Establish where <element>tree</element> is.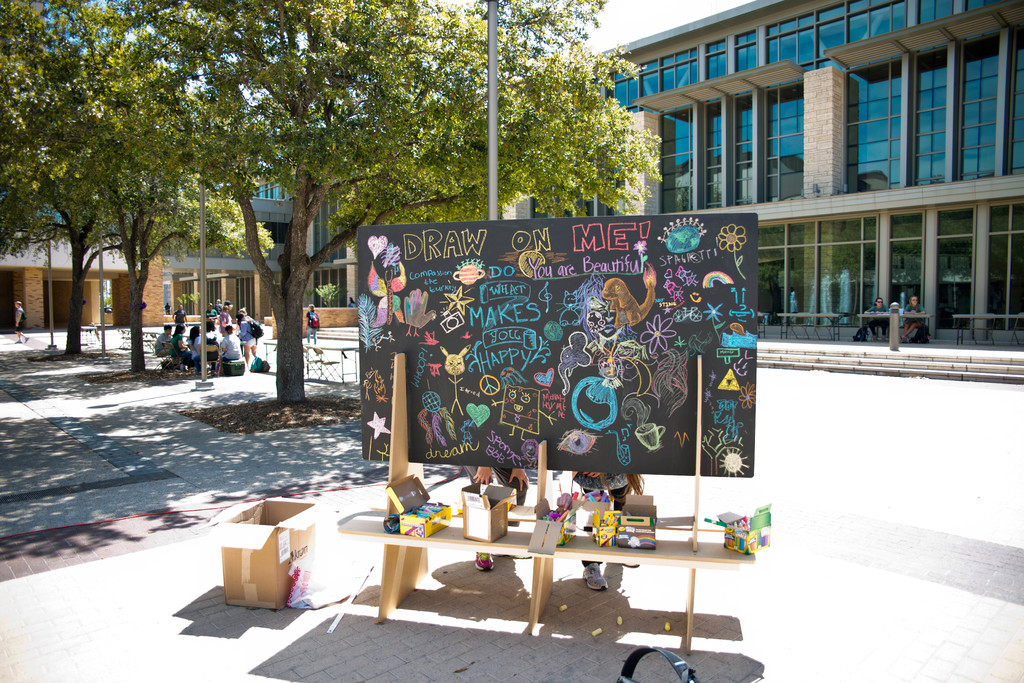
Established at {"x1": 0, "y1": 0, "x2": 138, "y2": 357}.
